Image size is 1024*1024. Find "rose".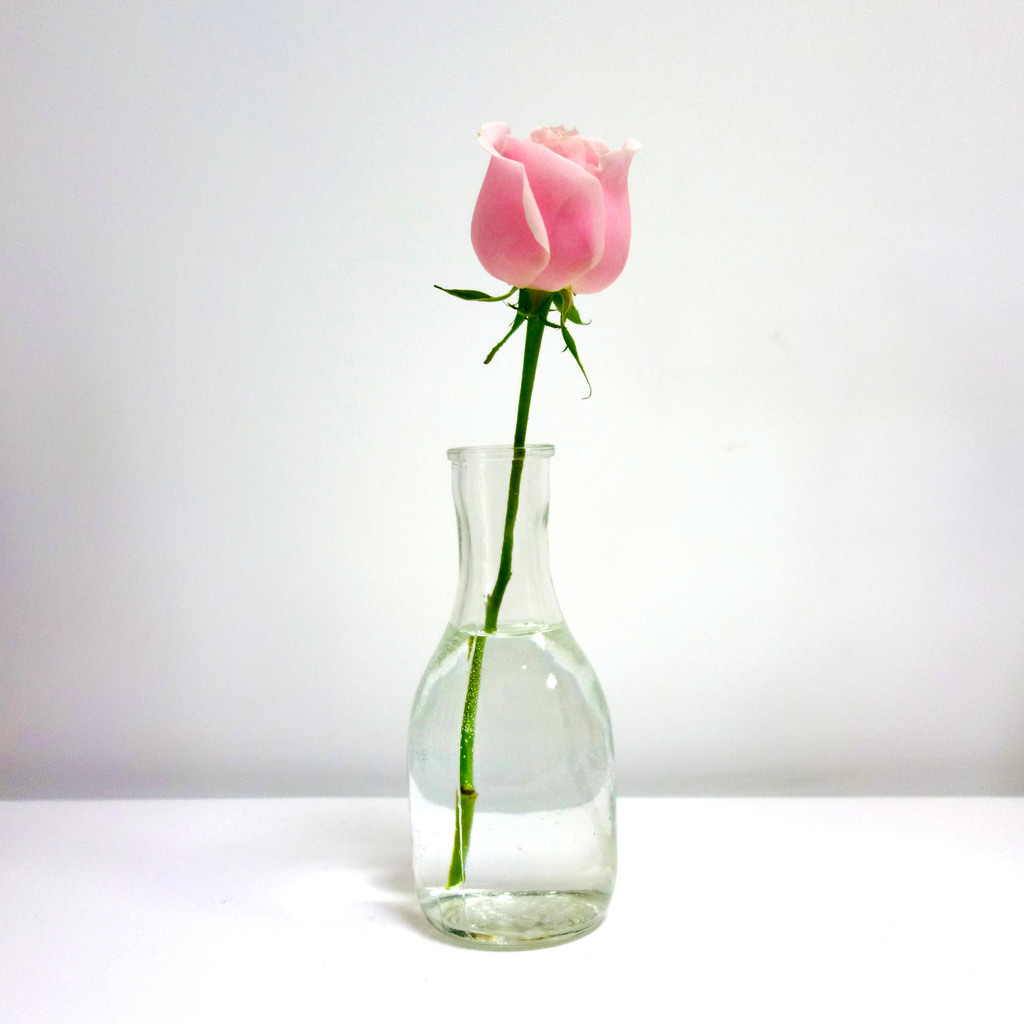
bbox=[471, 120, 648, 290].
